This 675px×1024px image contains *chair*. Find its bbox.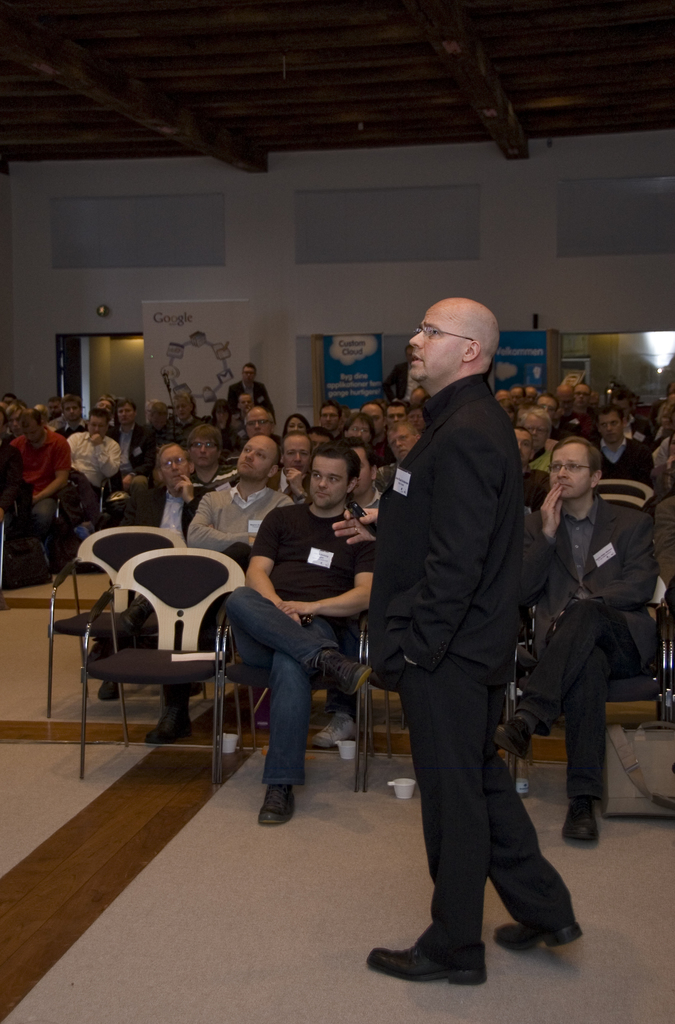
x1=356 y1=604 x2=524 y2=788.
